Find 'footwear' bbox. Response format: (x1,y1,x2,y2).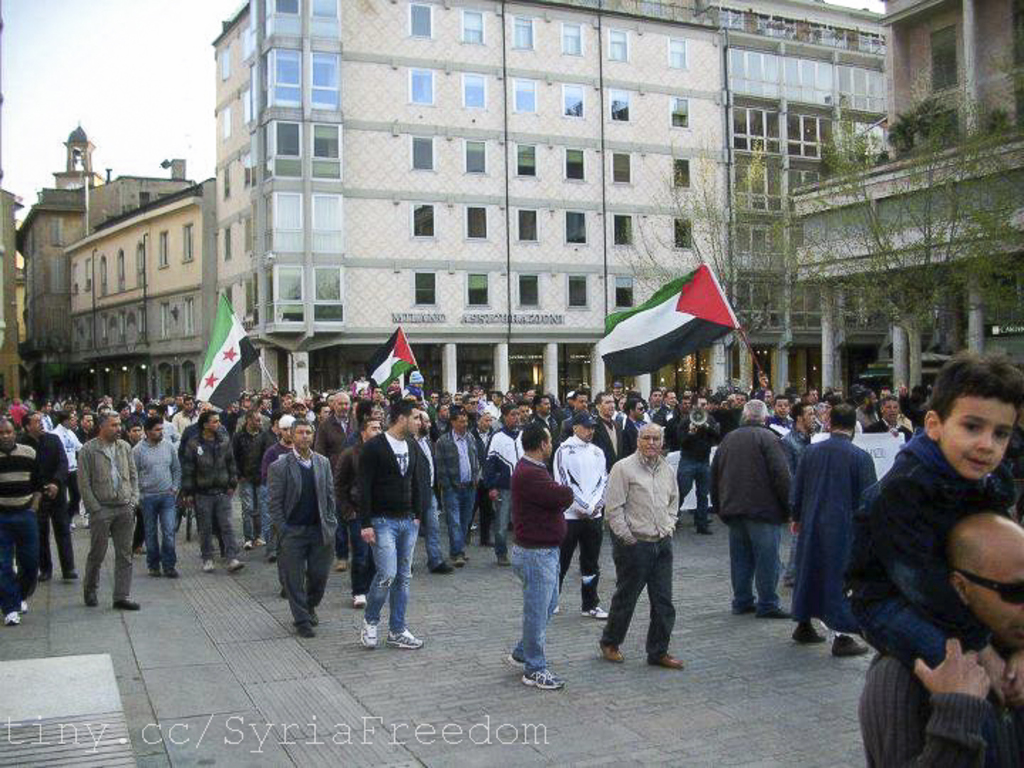
(226,558,247,575).
